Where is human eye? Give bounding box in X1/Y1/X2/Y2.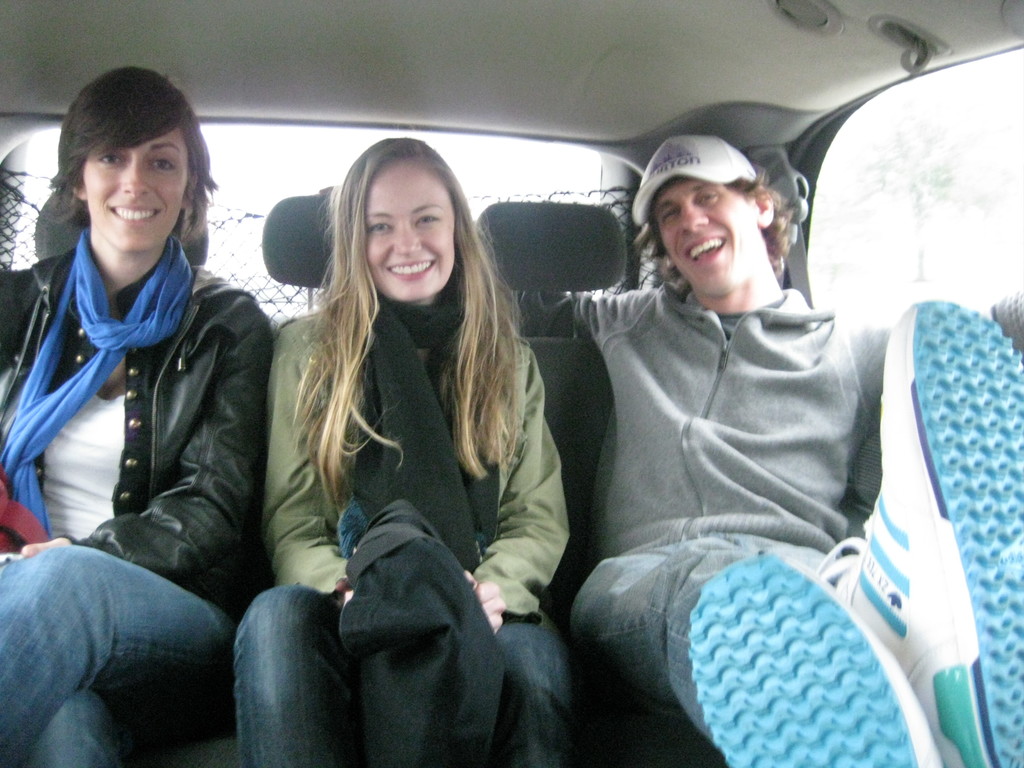
148/155/175/176.
